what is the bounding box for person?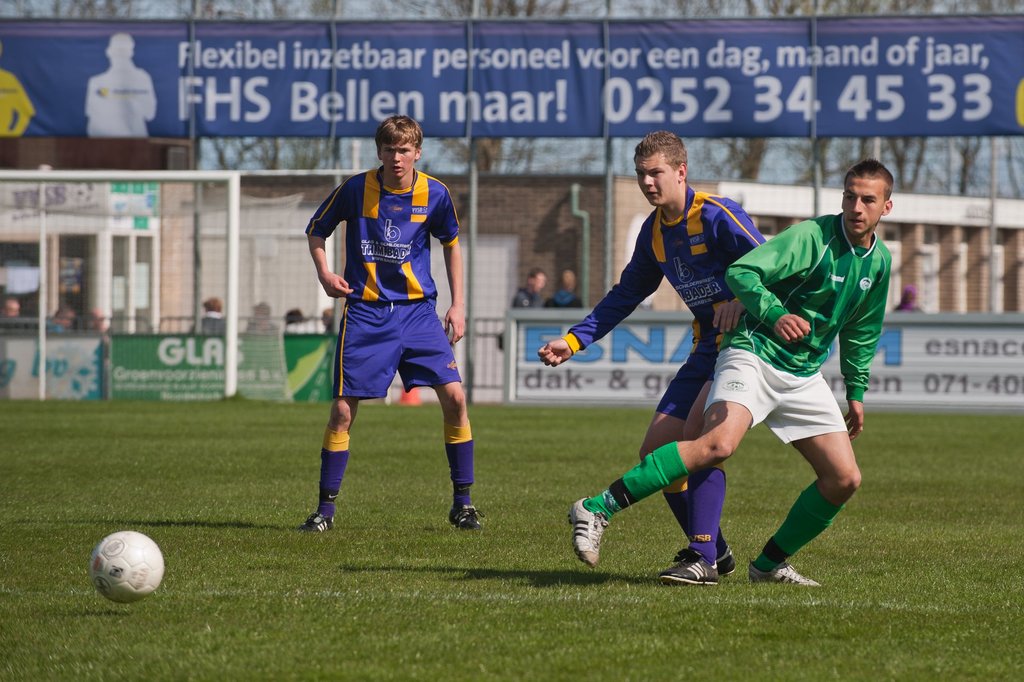
<region>294, 112, 484, 531</region>.
